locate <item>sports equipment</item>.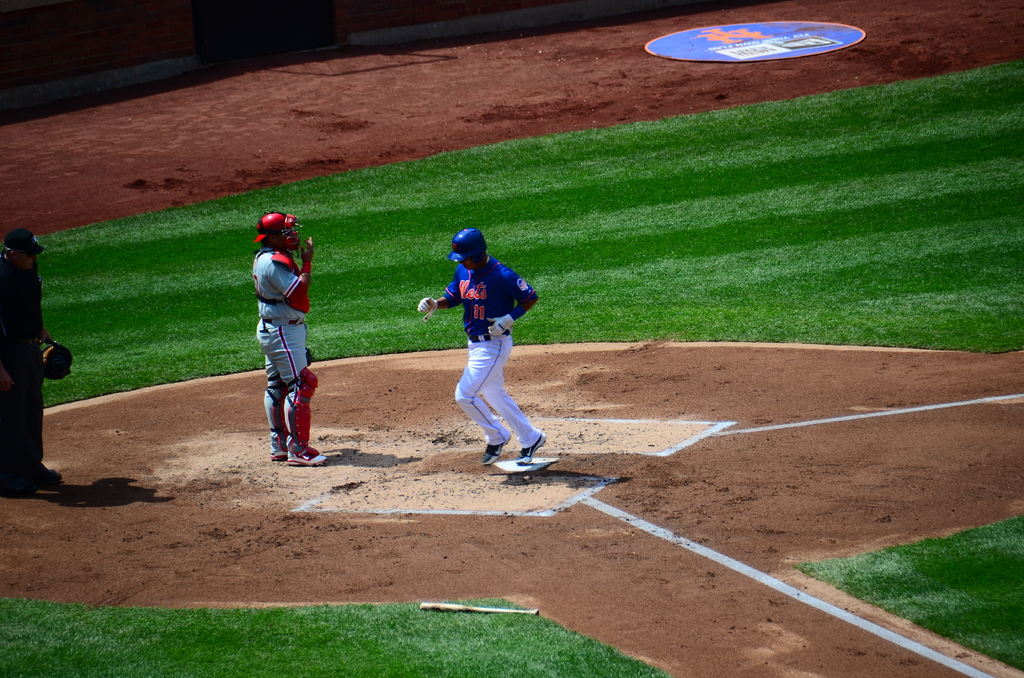
Bounding box: (x1=515, y1=433, x2=547, y2=467).
